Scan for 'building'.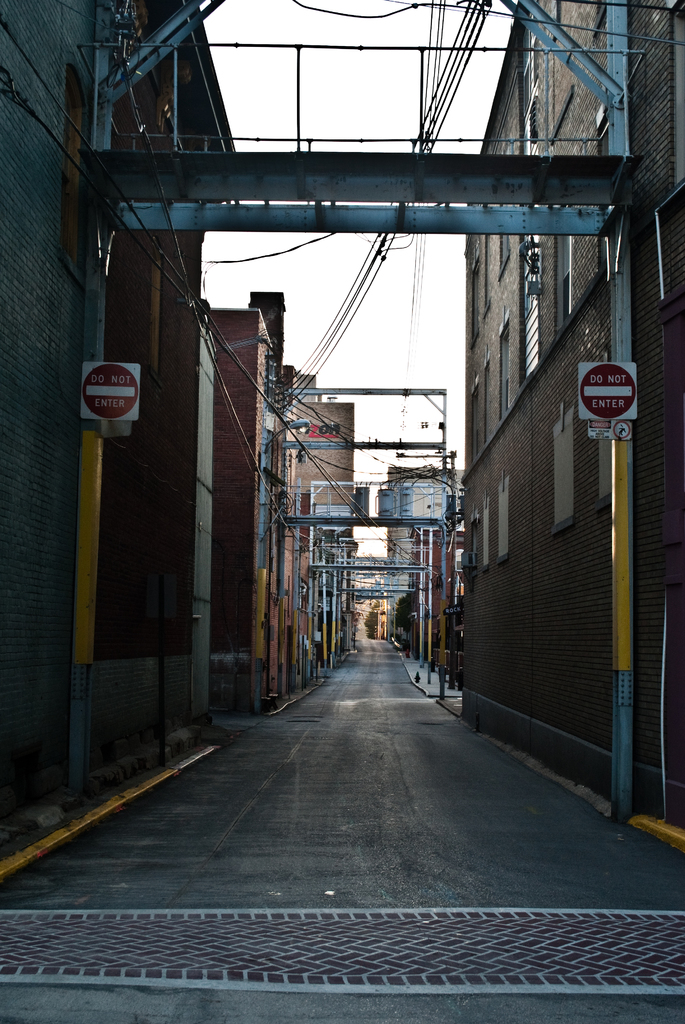
Scan result: {"left": 212, "top": 293, "right": 369, "bottom": 708}.
